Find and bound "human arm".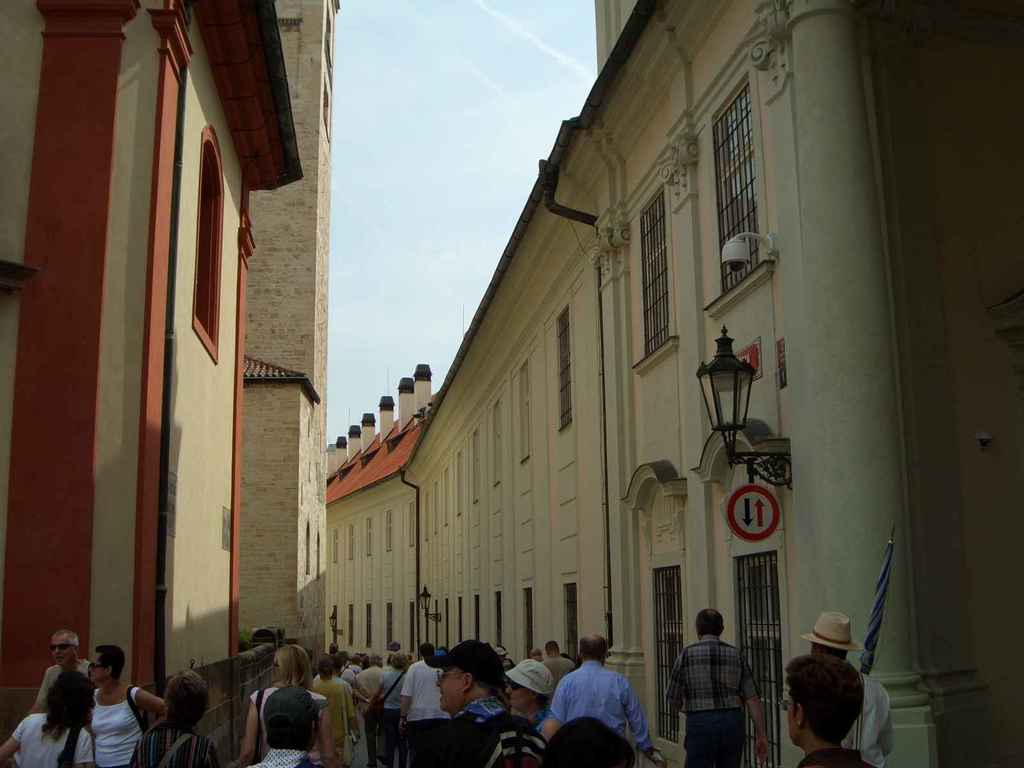
Bound: 625/675/654/753.
